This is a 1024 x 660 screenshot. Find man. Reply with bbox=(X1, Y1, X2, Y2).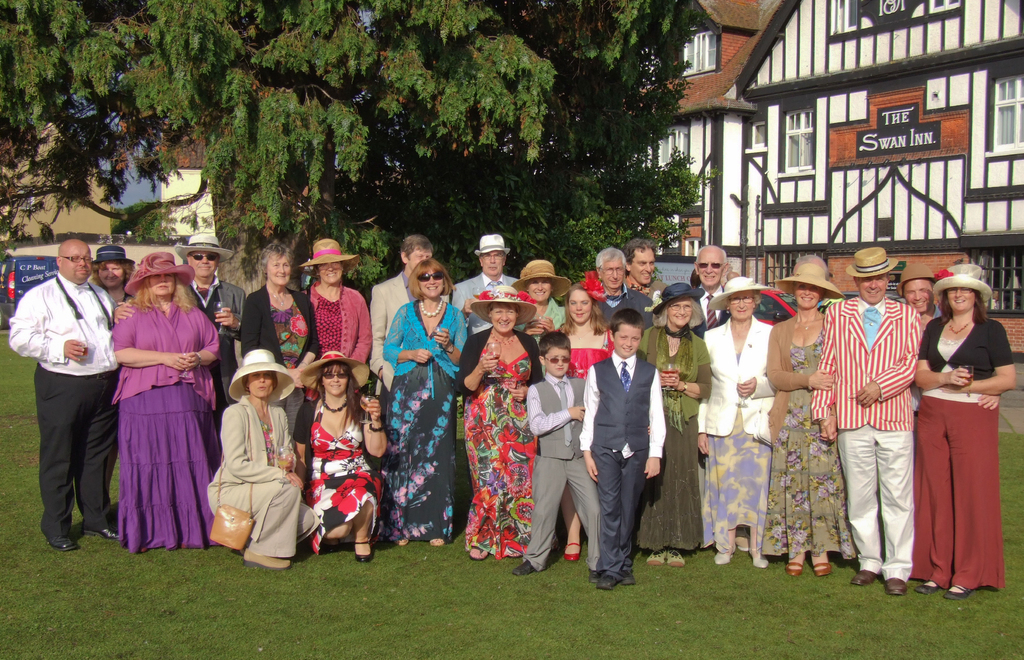
bbox=(452, 233, 523, 310).
